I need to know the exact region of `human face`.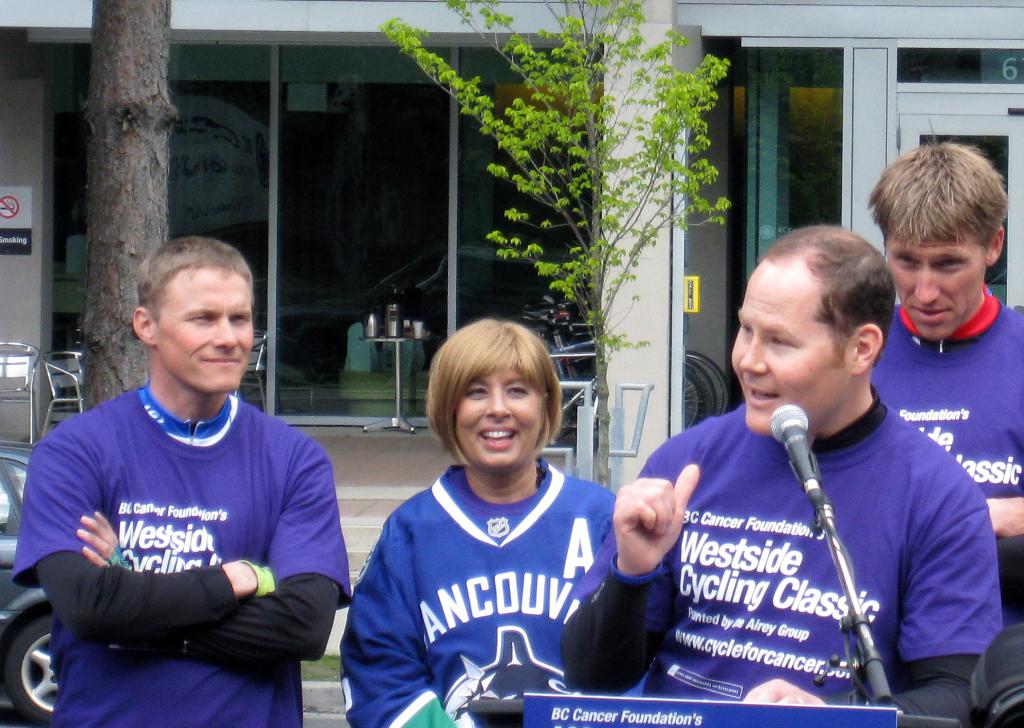
Region: l=161, t=261, r=255, b=394.
